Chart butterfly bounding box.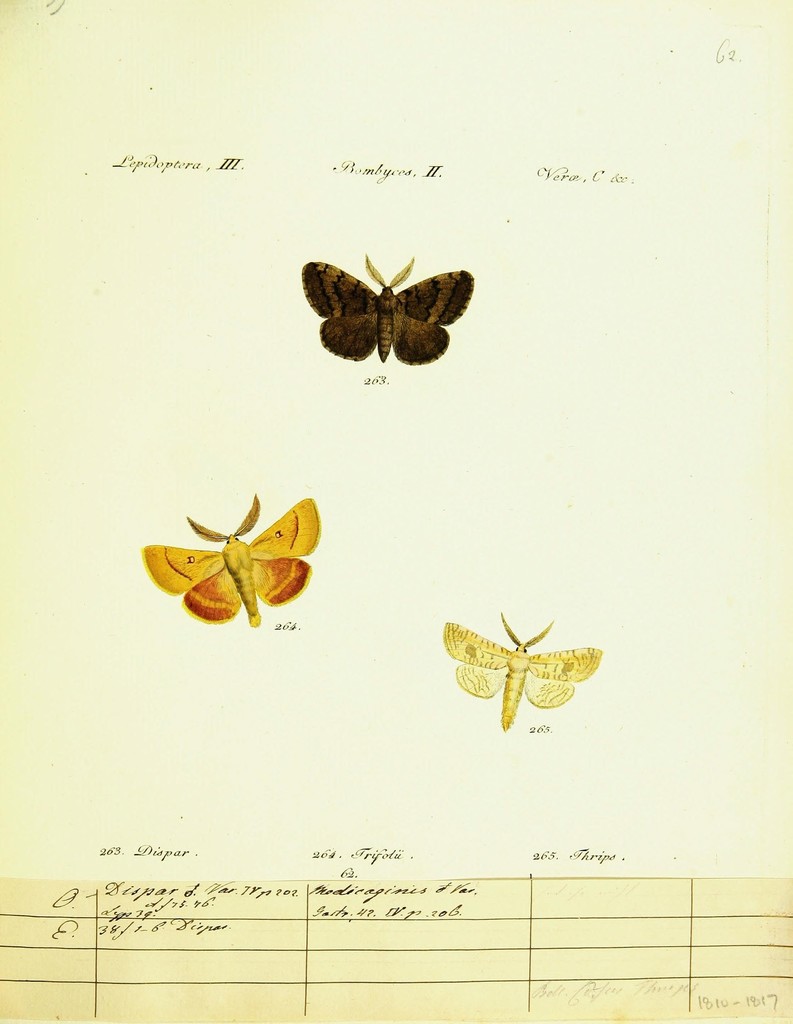
Charted: 439, 609, 604, 728.
